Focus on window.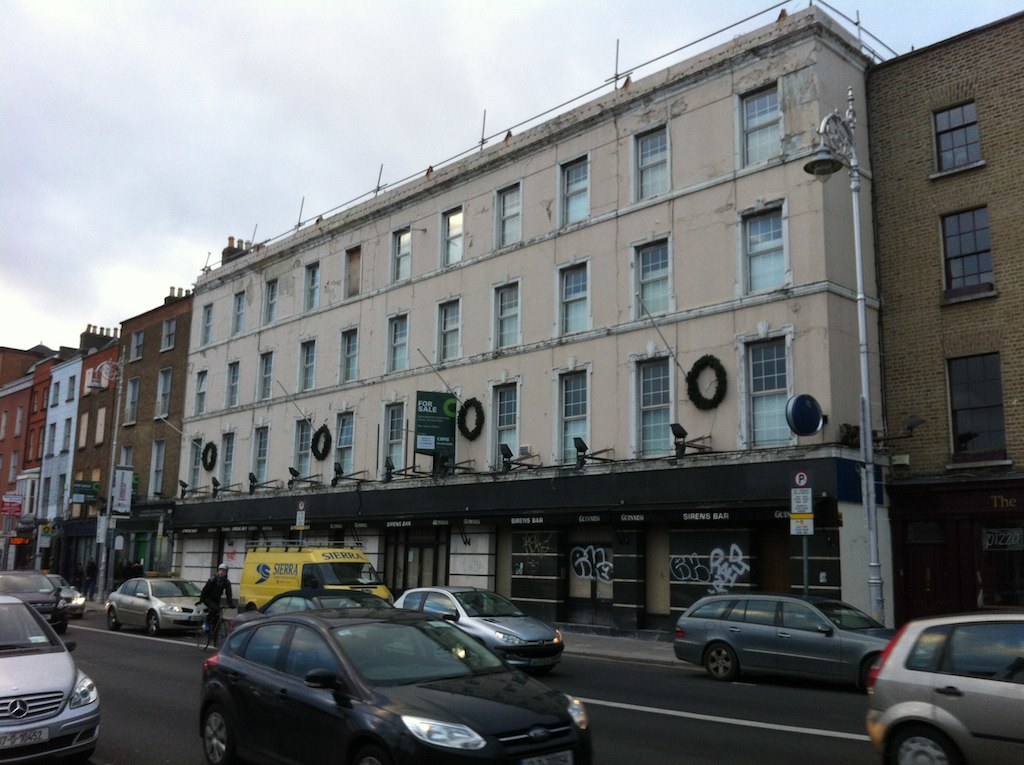
Focused at (left=941, top=347, right=1004, bottom=465).
